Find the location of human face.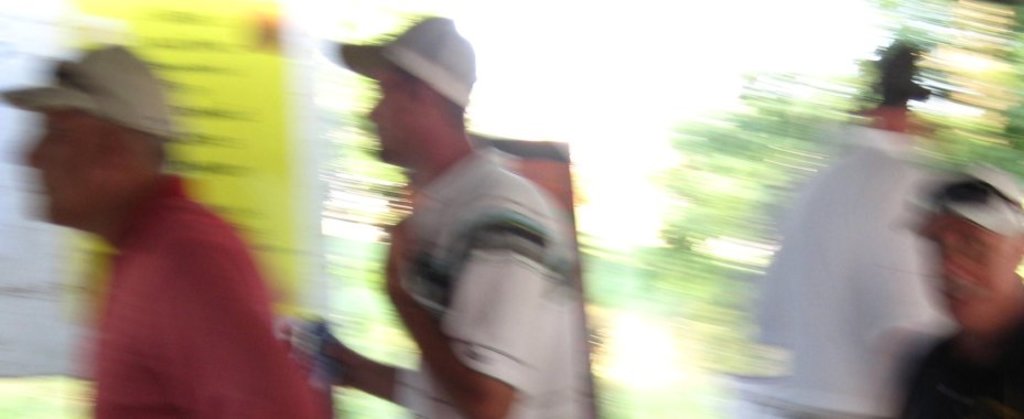
Location: [x1=359, y1=62, x2=419, y2=162].
